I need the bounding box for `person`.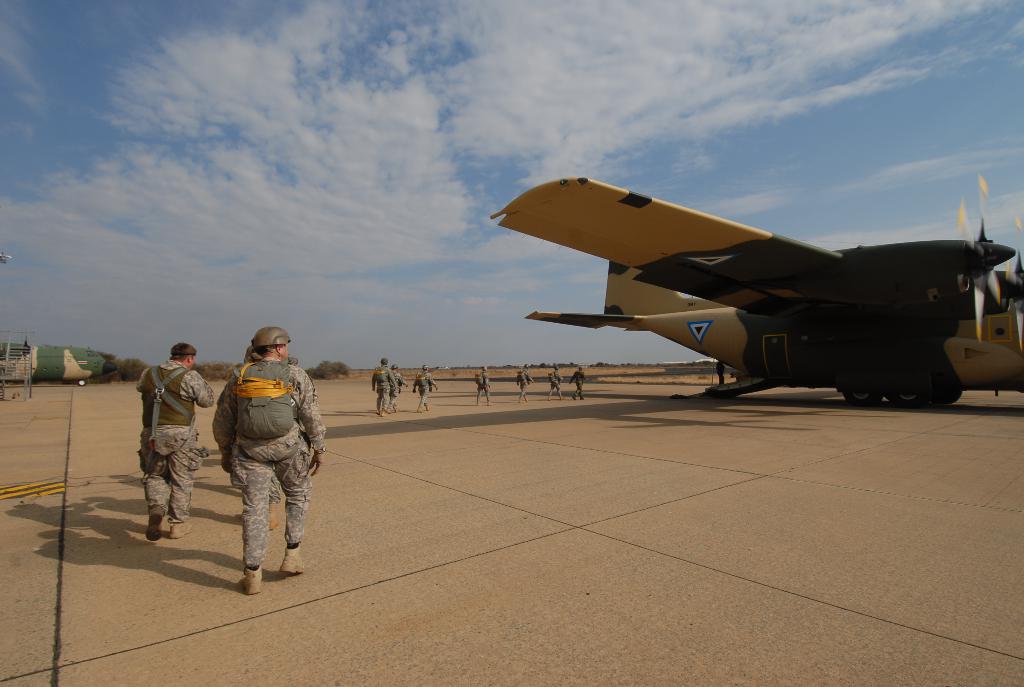
Here it is: bbox=[515, 358, 530, 407].
